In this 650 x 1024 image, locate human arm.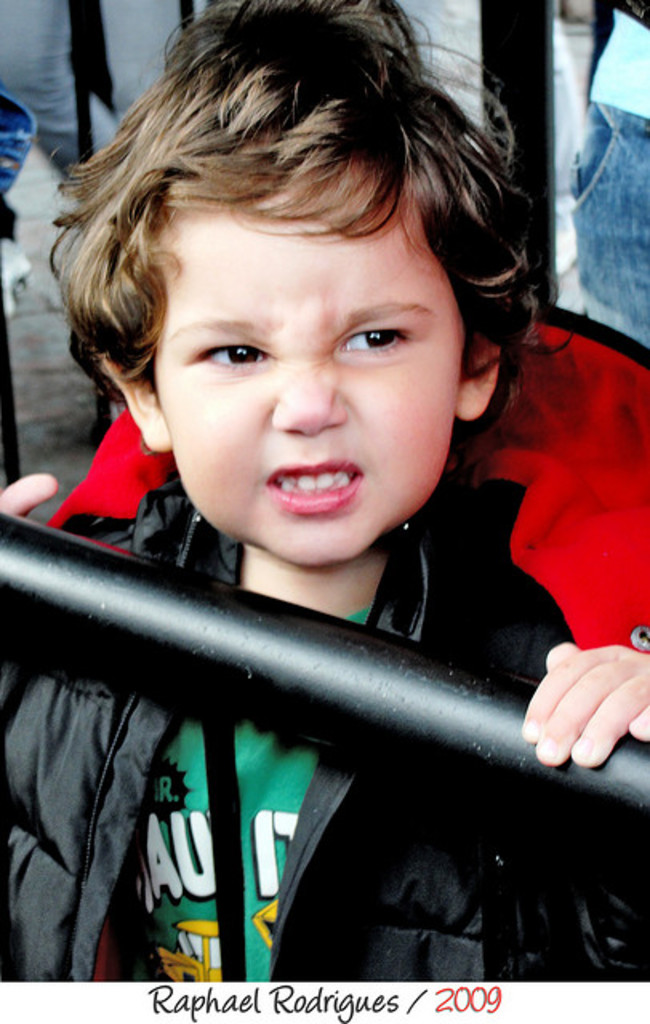
Bounding box: [514,606,648,821].
